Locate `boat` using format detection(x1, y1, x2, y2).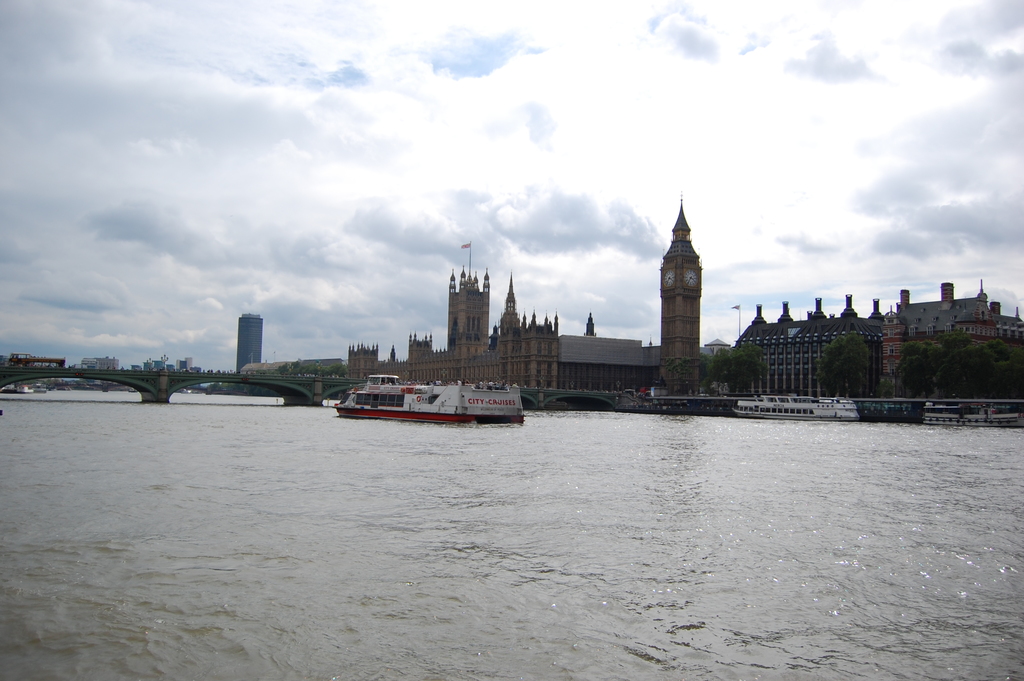
detection(920, 406, 1023, 425).
